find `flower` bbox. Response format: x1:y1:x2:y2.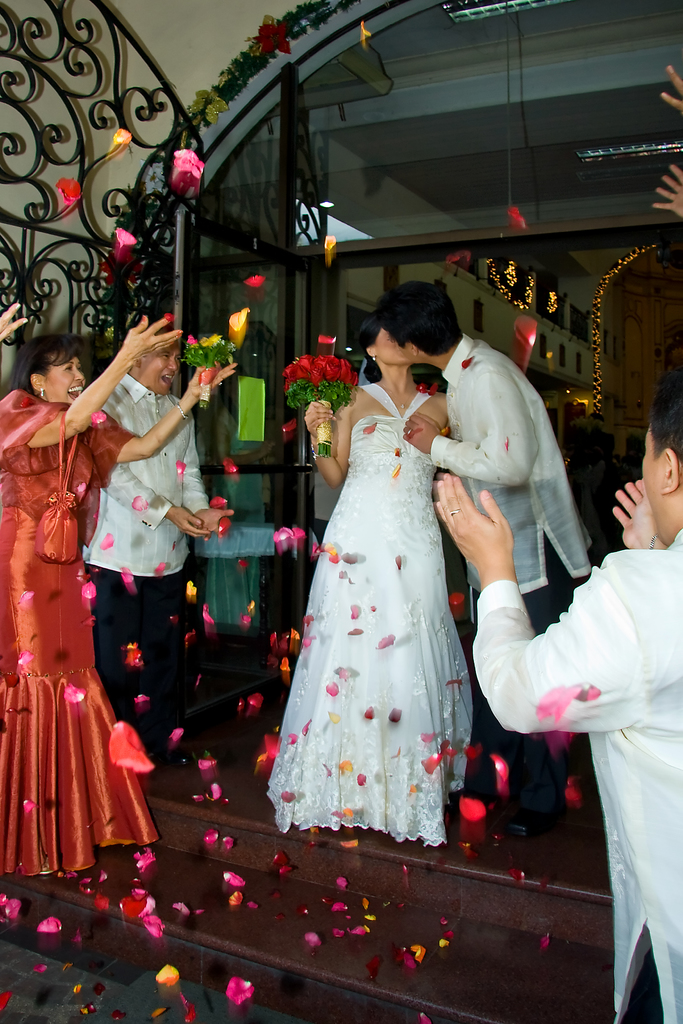
135:696:156:708.
